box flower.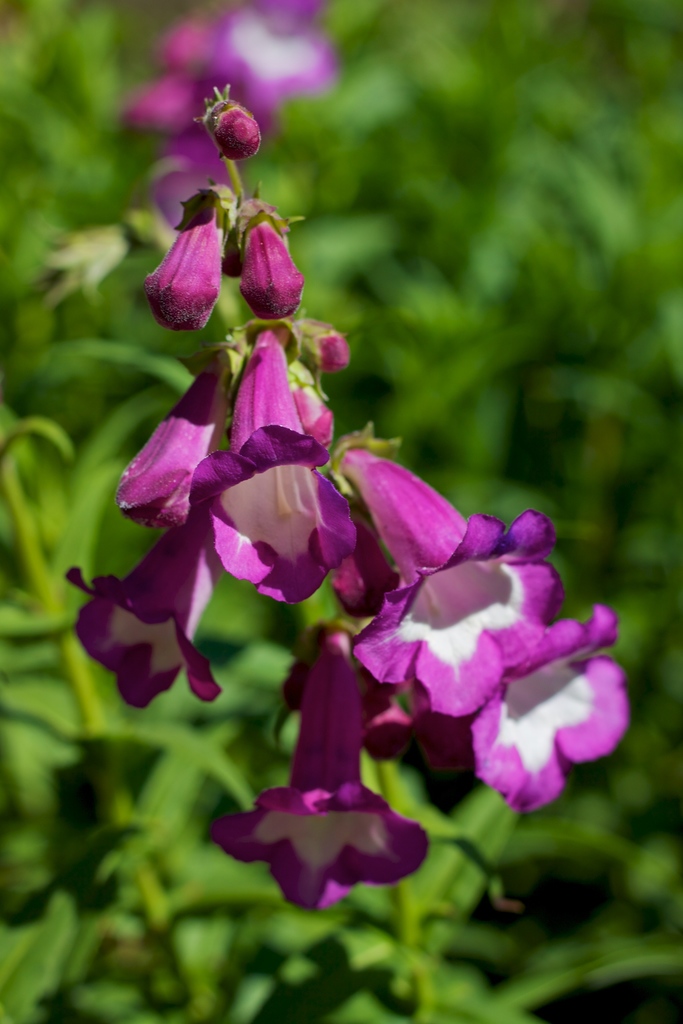
(227,330,300,477).
